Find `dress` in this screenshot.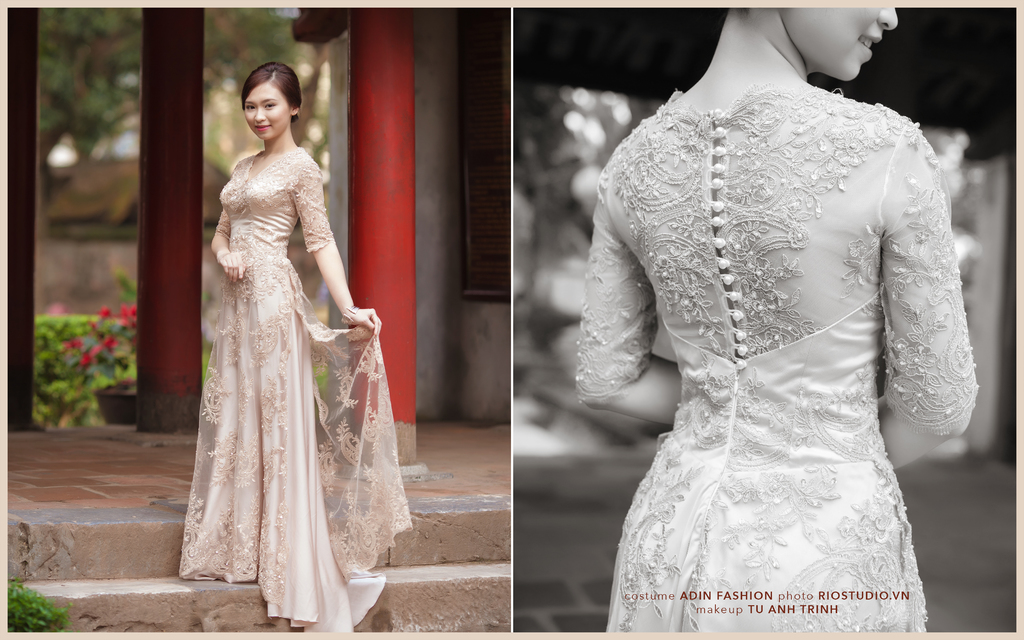
The bounding box for `dress` is left=572, top=83, right=979, bottom=633.
